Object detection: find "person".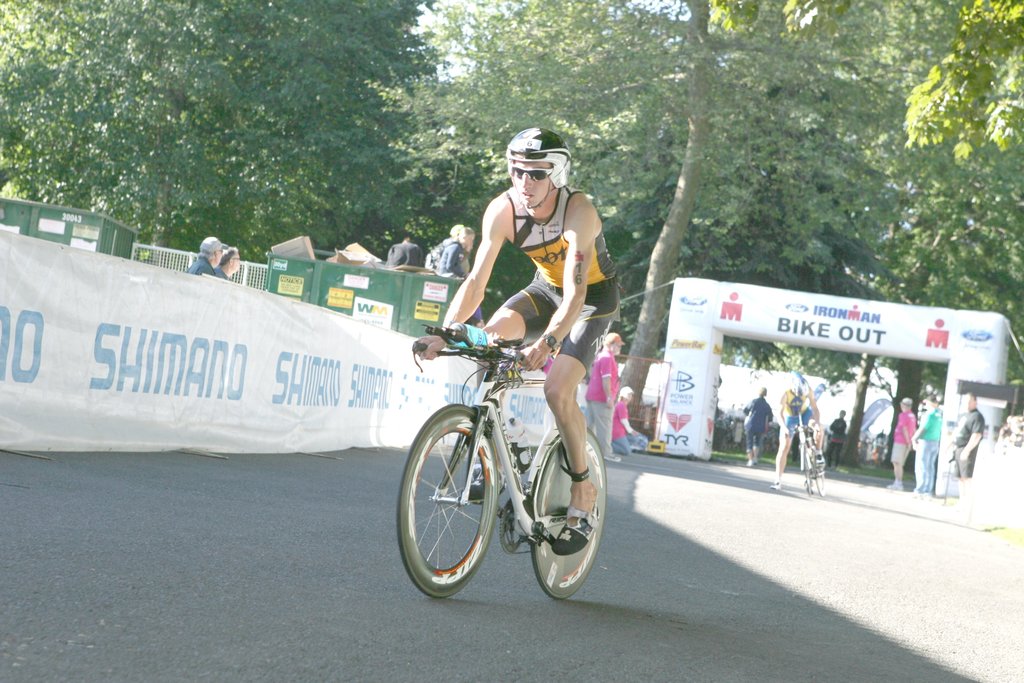
bbox=[745, 388, 766, 466].
